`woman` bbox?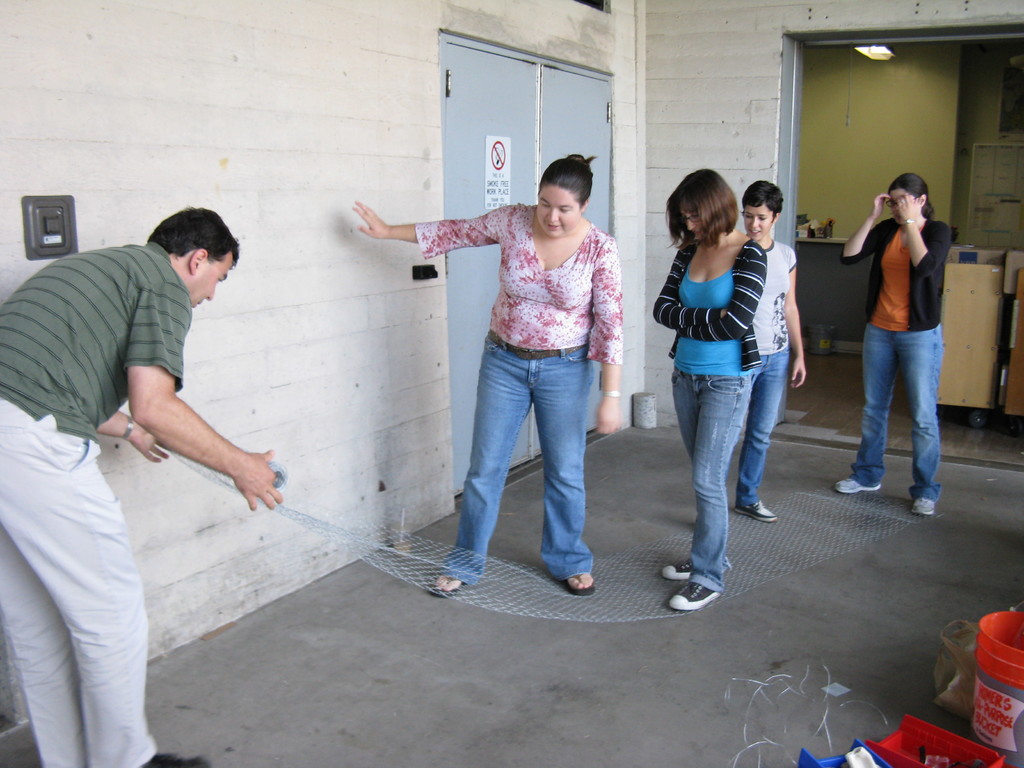
(x1=840, y1=151, x2=964, y2=505)
